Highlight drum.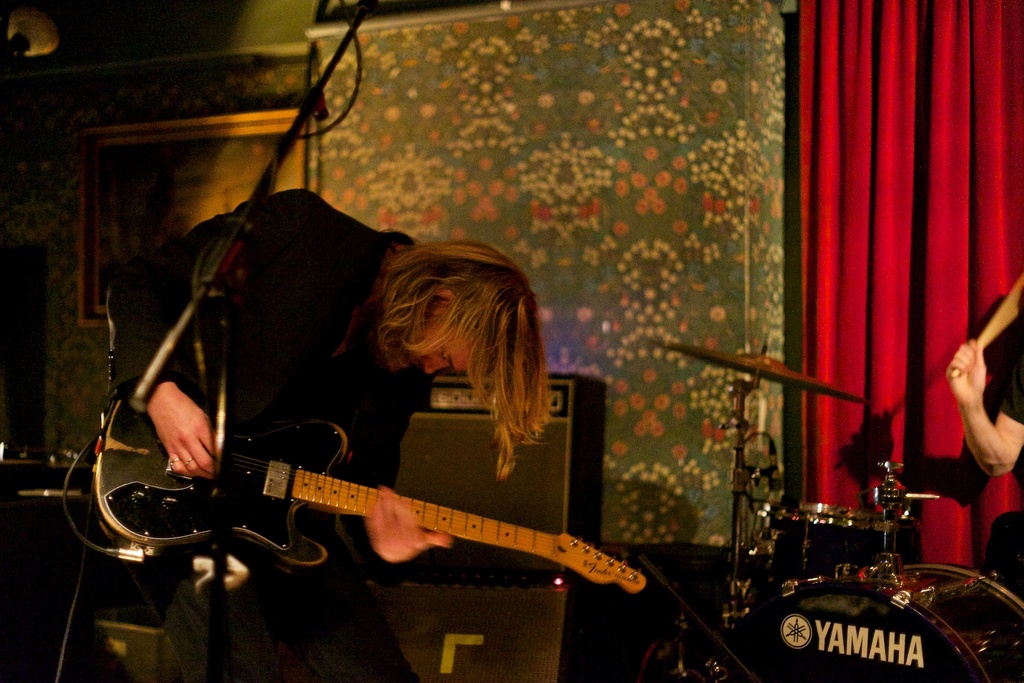
Highlighted region: {"left": 721, "top": 552, "right": 1023, "bottom": 682}.
